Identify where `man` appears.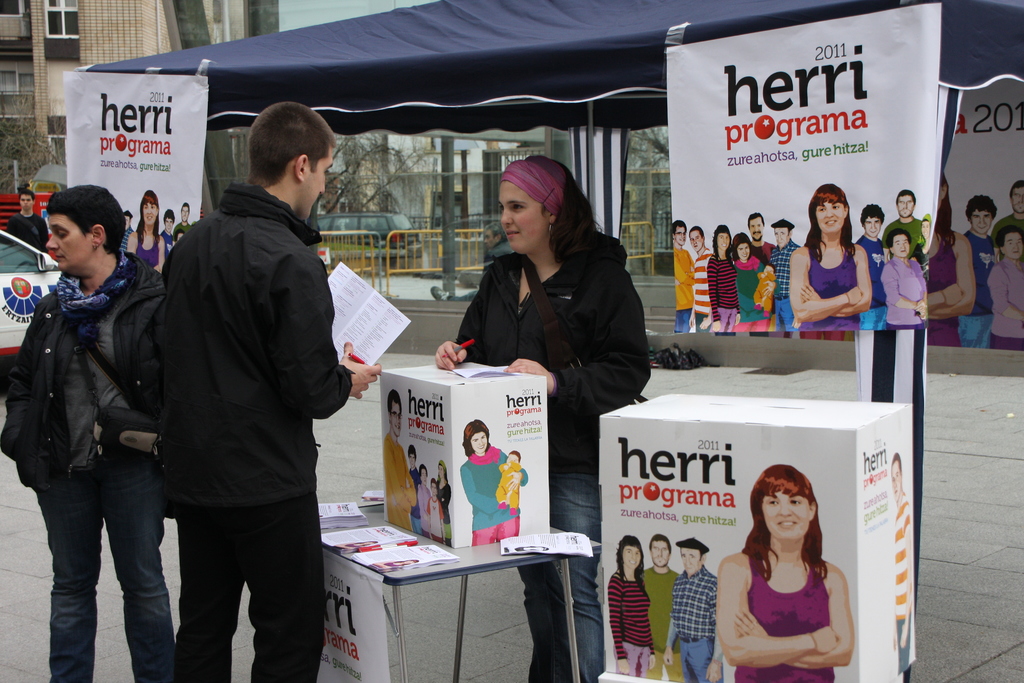
Appears at 964, 193, 1004, 349.
